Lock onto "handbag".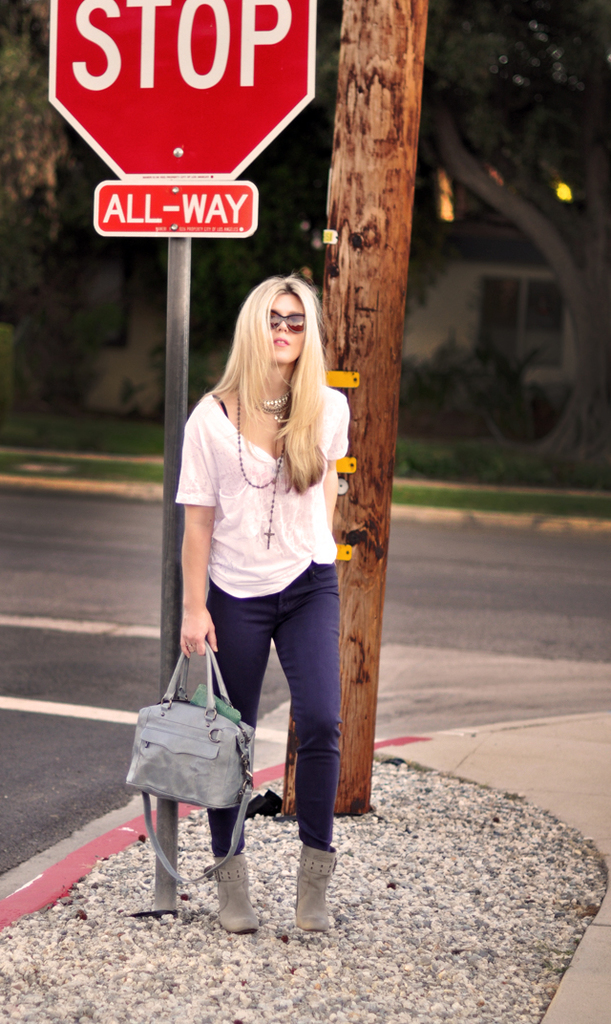
Locked: box=[121, 641, 258, 891].
